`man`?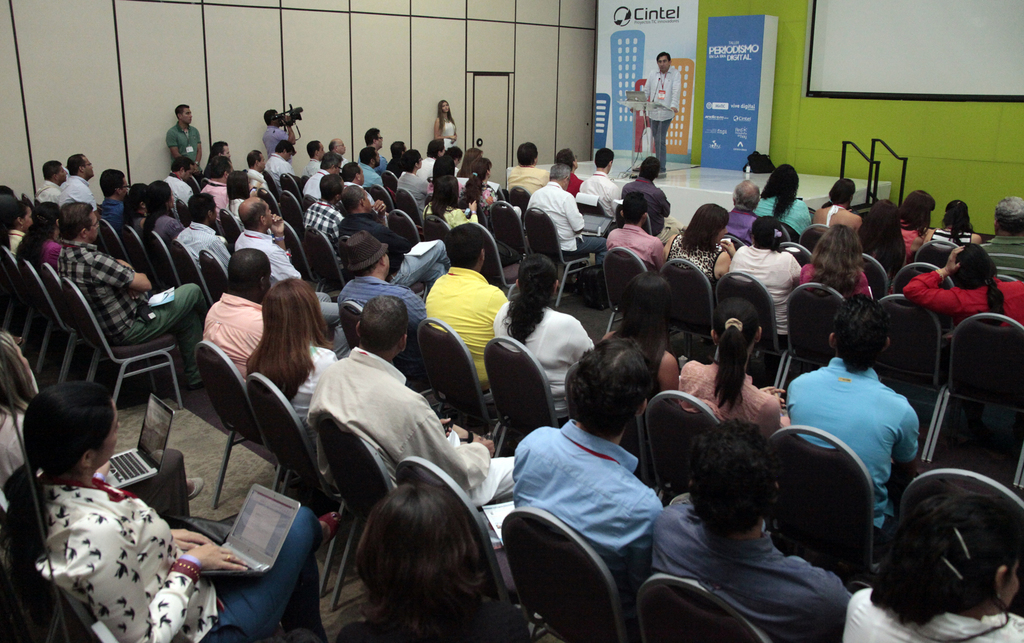
(x1=607, y1=191, x2=664, y2=269)
